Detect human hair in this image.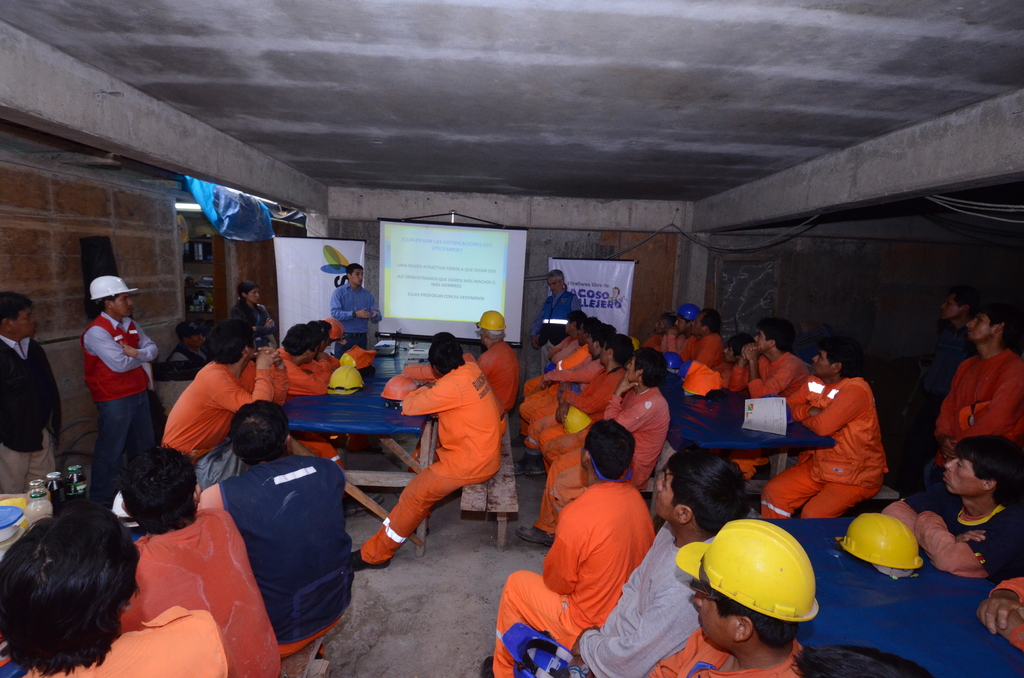
Detection: 177 335 193 347.
